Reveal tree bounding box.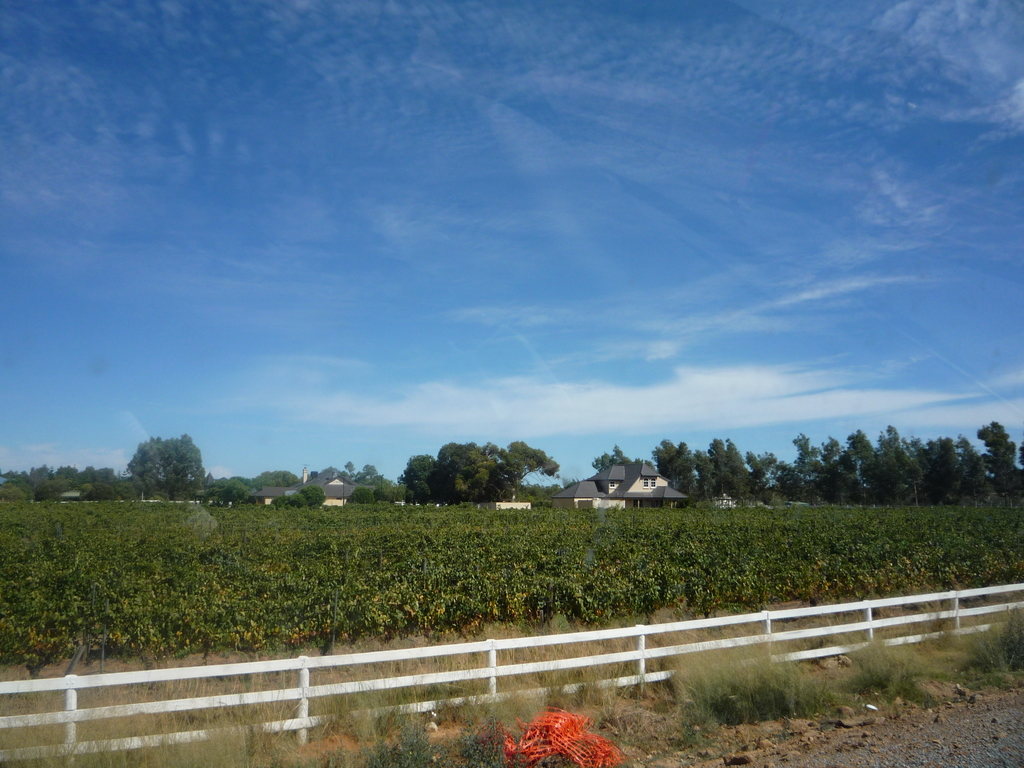
Revealed: bbox=[591, 442, 644, 472].
